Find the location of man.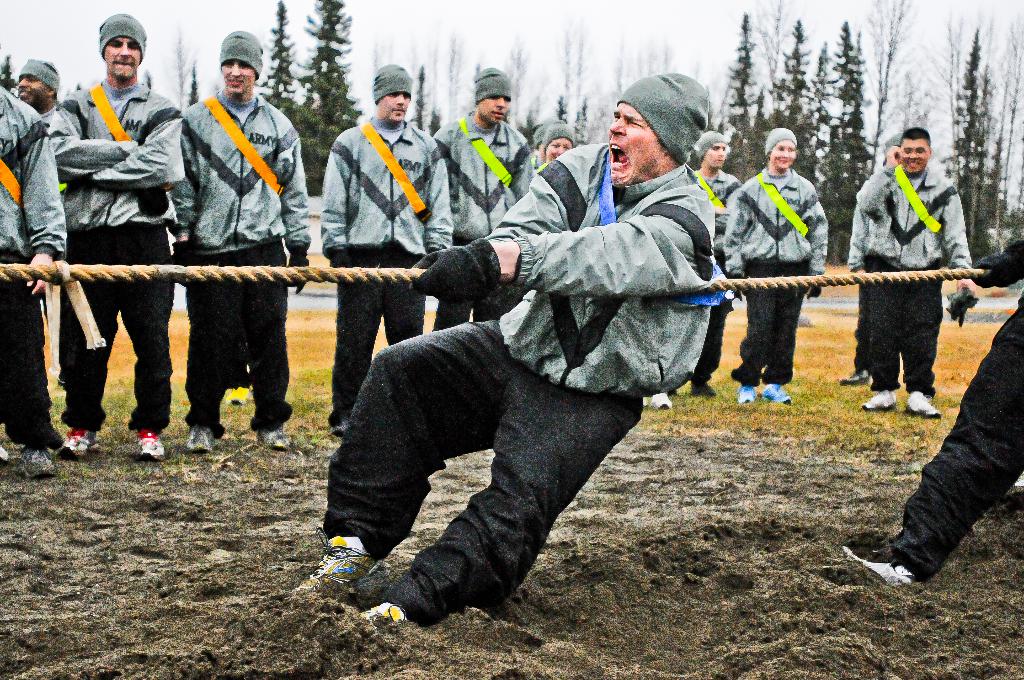
Location: region(842, 133, 906, 387).
